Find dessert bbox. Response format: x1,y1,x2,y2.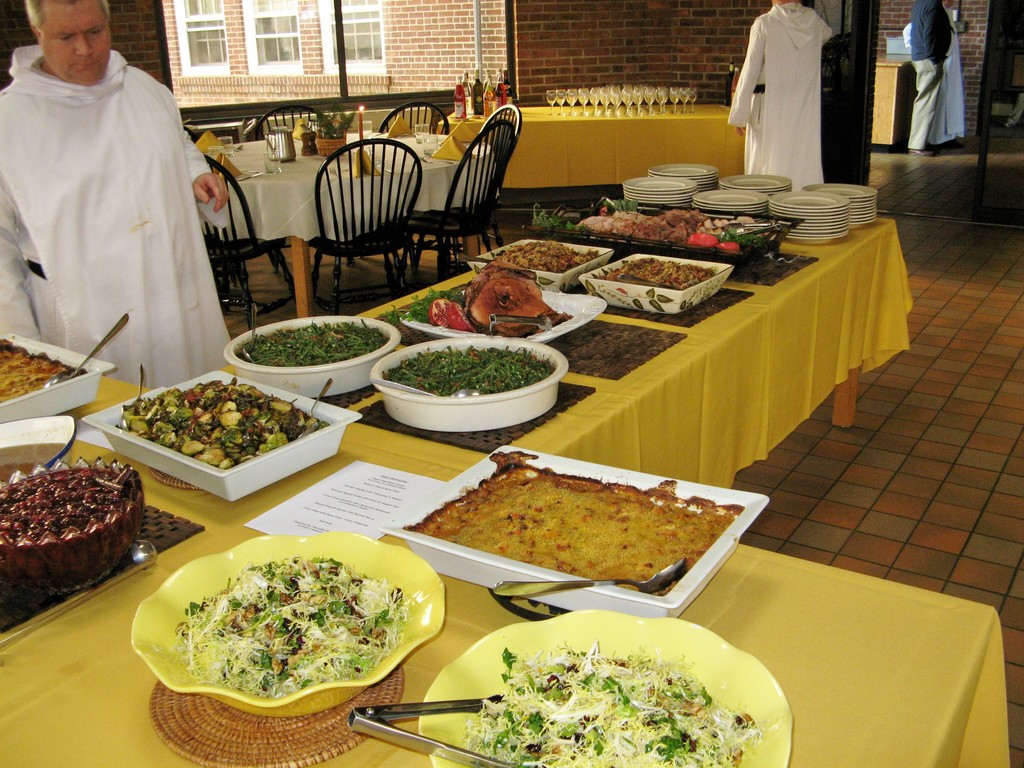
588,209,774,249.
